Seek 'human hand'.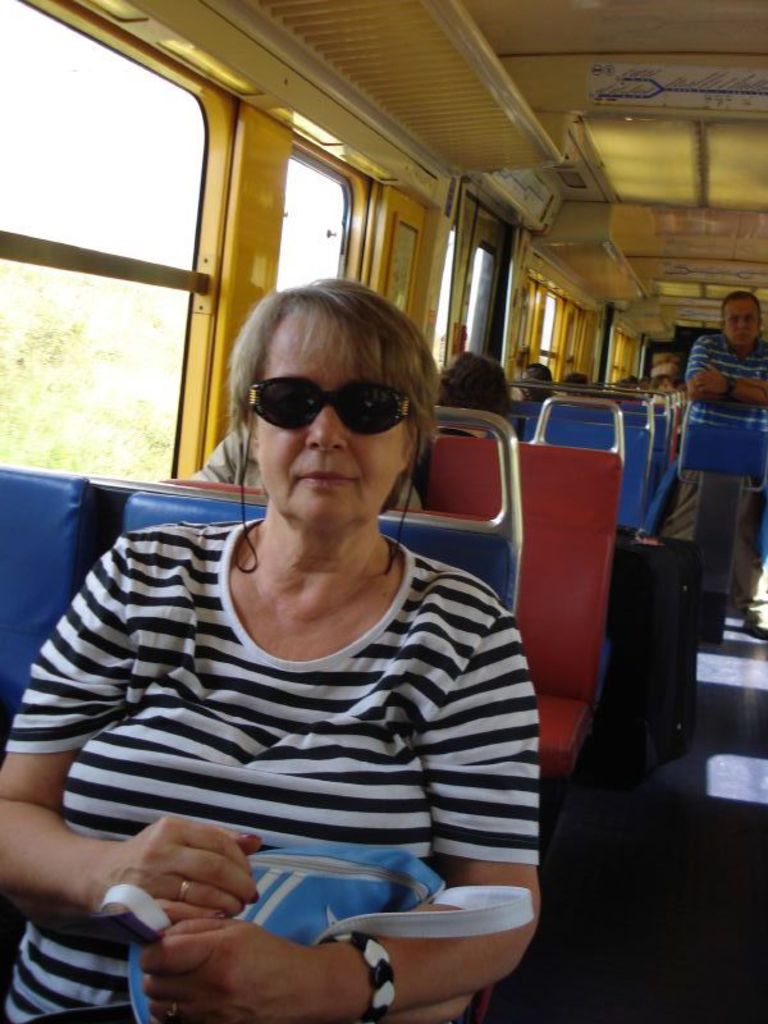
bbox=(137, 915, 311, 1023).
